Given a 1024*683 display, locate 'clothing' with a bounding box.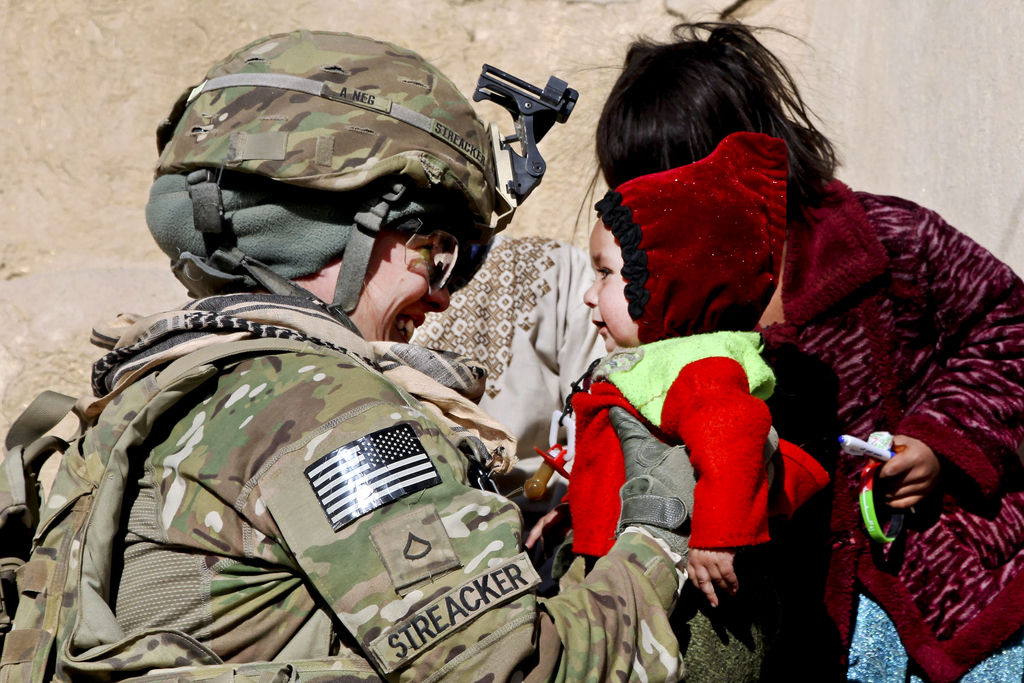
Located: rect(759, 167, 1023, 682).
